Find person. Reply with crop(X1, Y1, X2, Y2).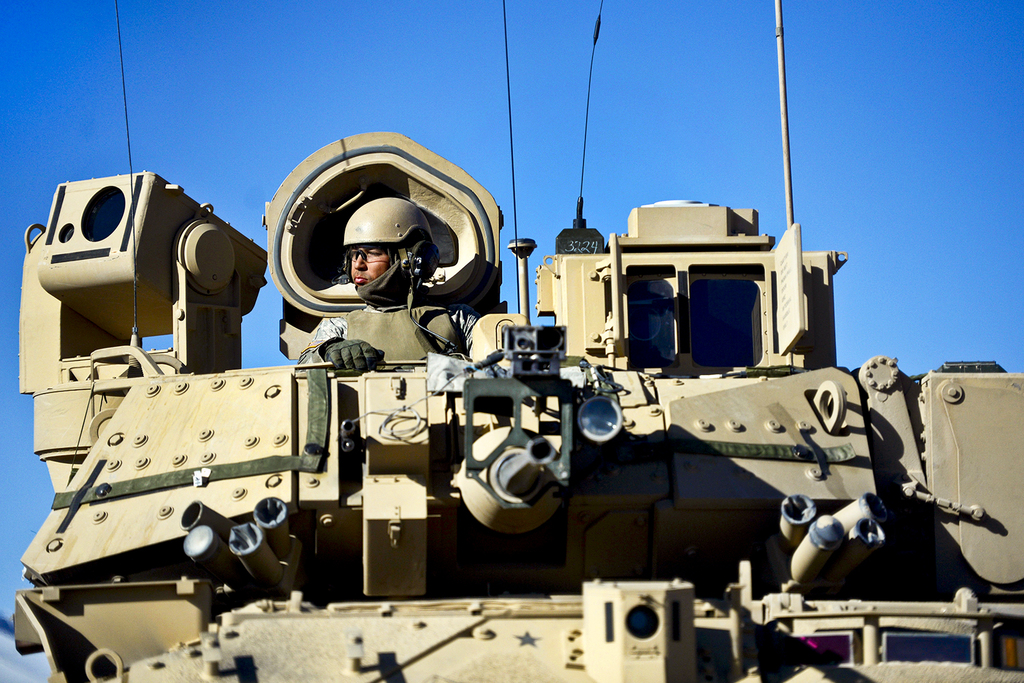
crop(298, 195, 512, 374).
